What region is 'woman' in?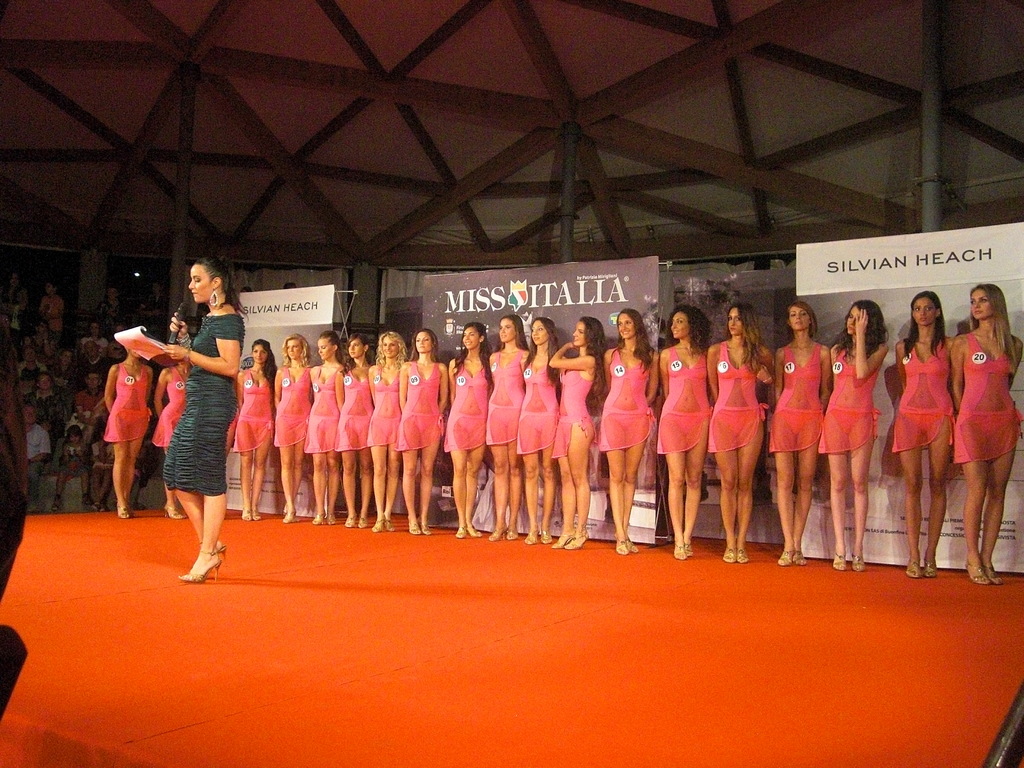
l=517, t=317, r=564, b=543.
